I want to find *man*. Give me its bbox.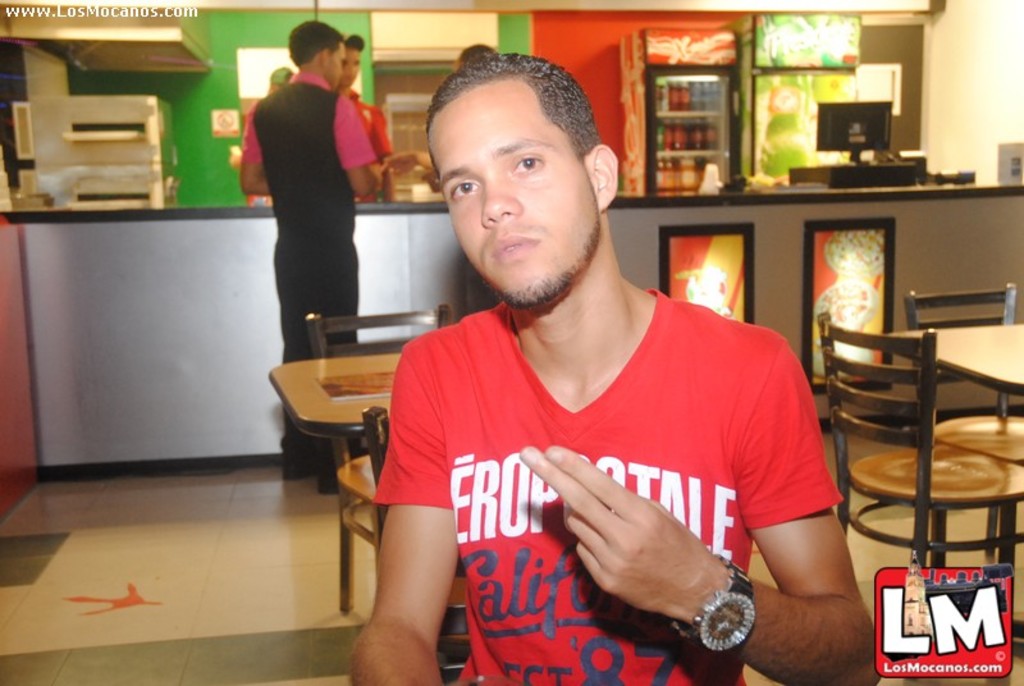
bbox(326, 33, 390, 205).
